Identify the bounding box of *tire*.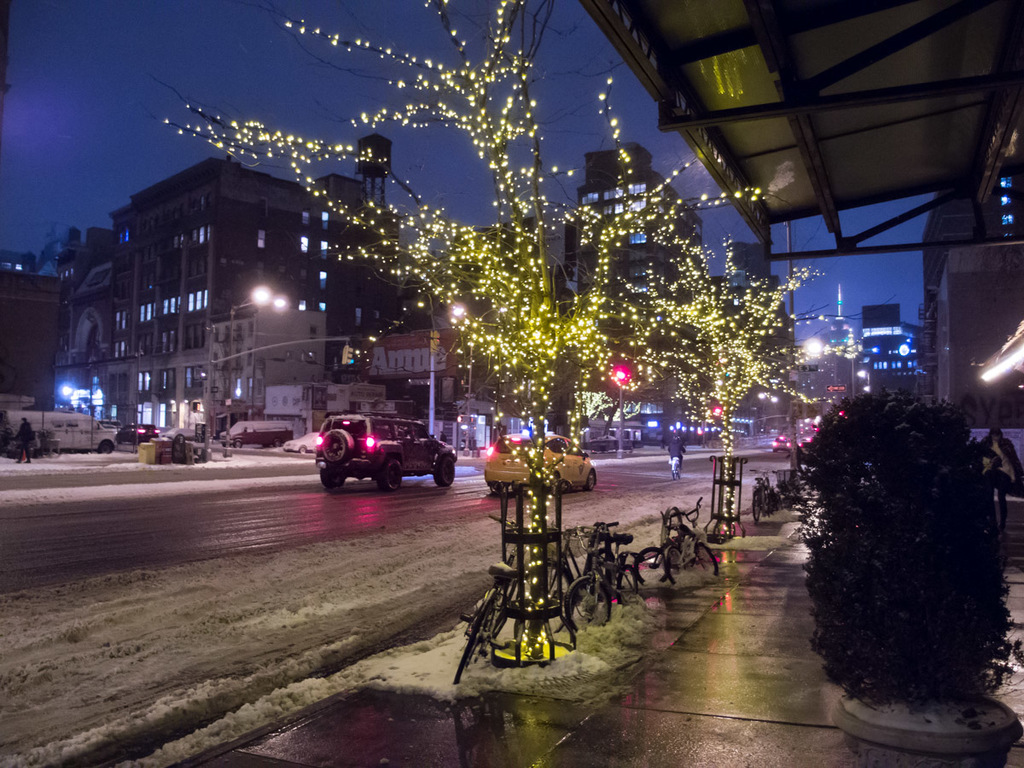
locate(585, 470, 596, 492).
